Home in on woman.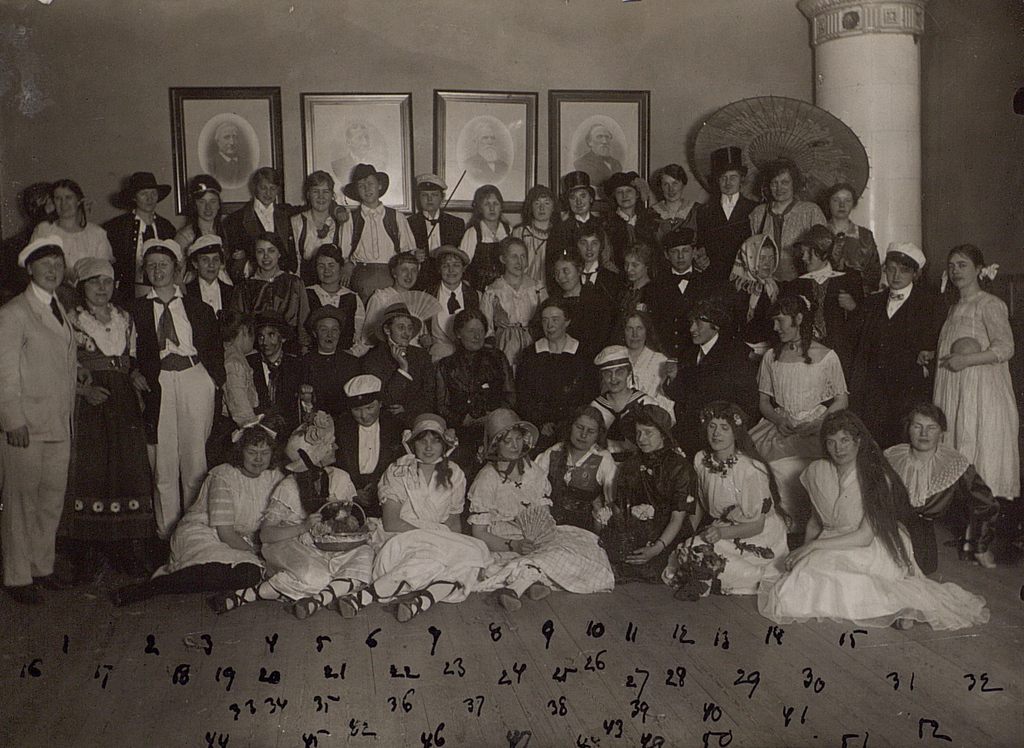
Homed in at (226, 229, 310, 344).
